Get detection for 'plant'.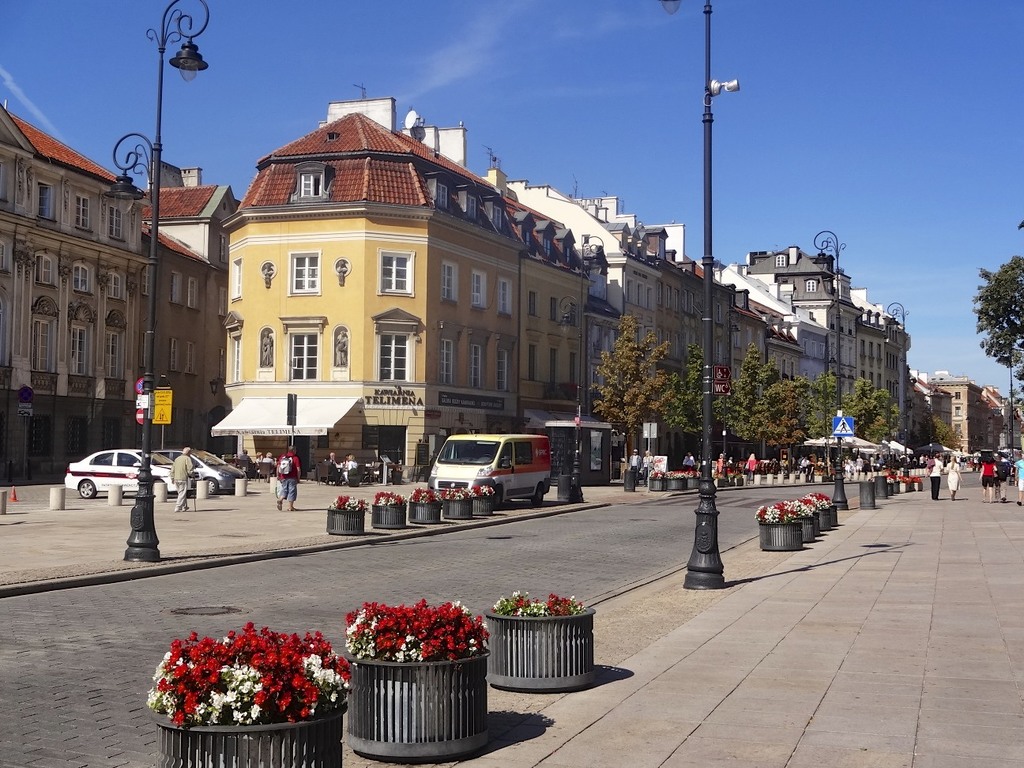
Detection: crop(806, 495, 842, 514).
